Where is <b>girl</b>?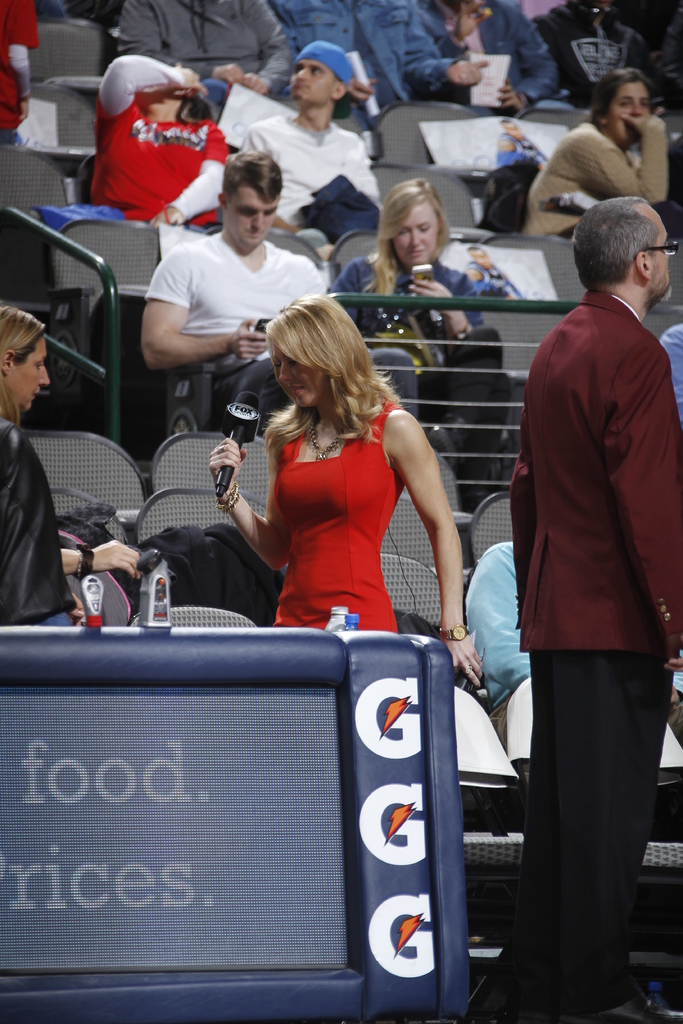
box=[0, 308, 73, 625].
